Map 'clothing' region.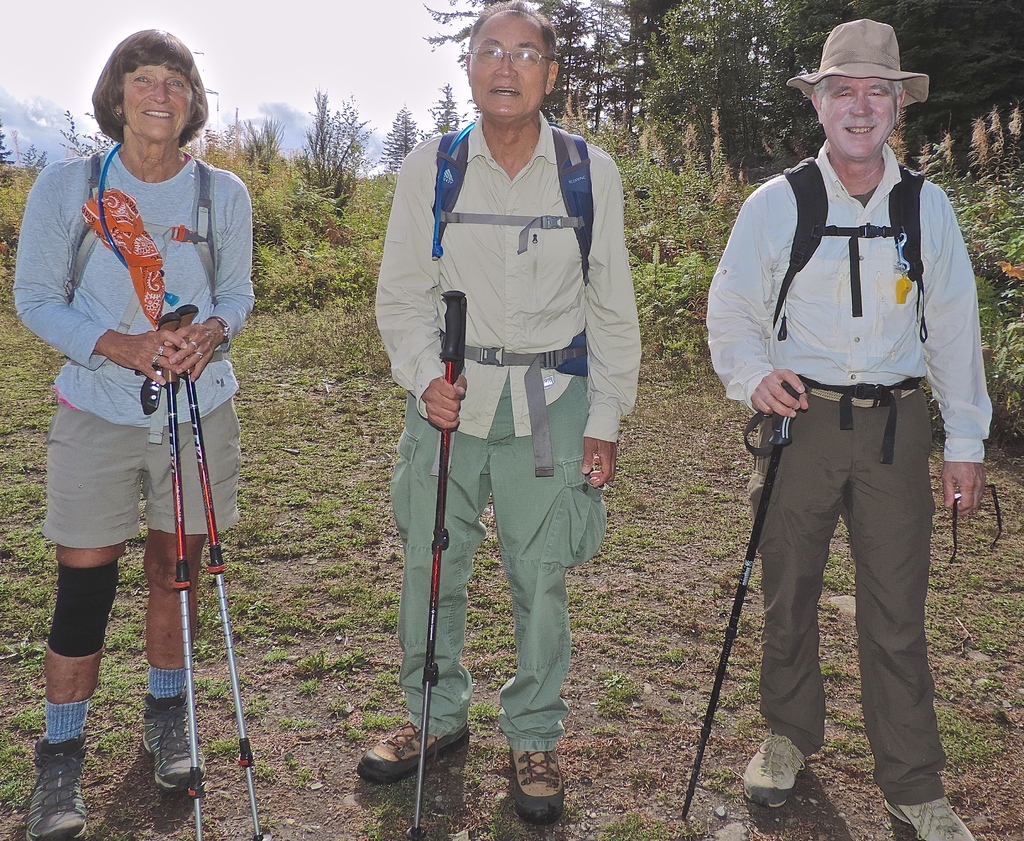
Mapped to select_region(702, 18, 975, 752).
